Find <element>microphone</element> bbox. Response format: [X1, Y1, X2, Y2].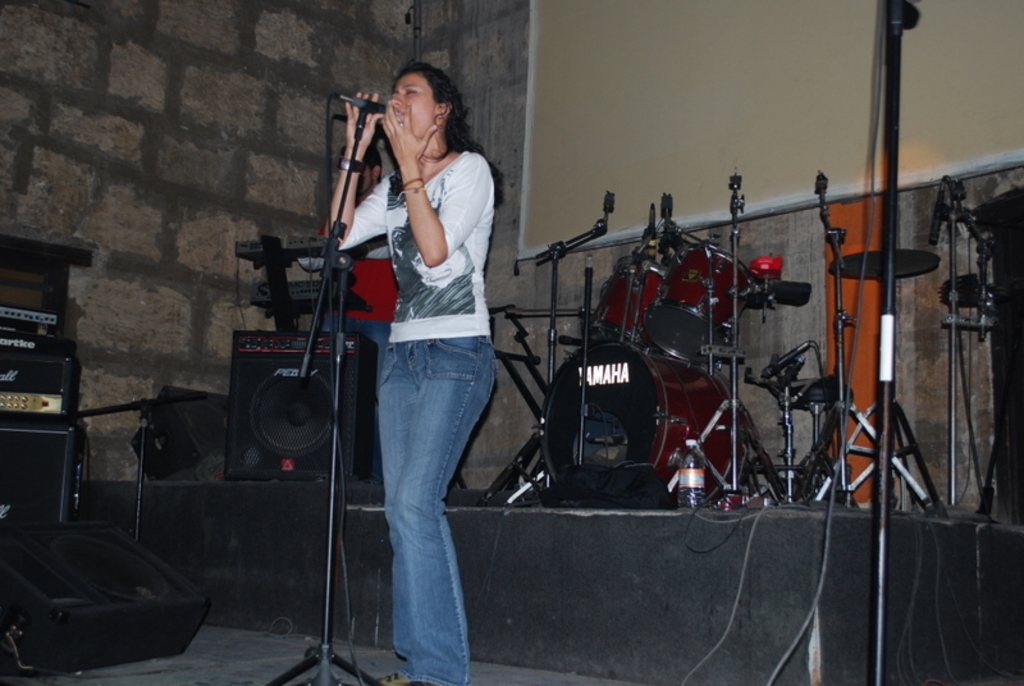
[928, 178, 945, 244].
